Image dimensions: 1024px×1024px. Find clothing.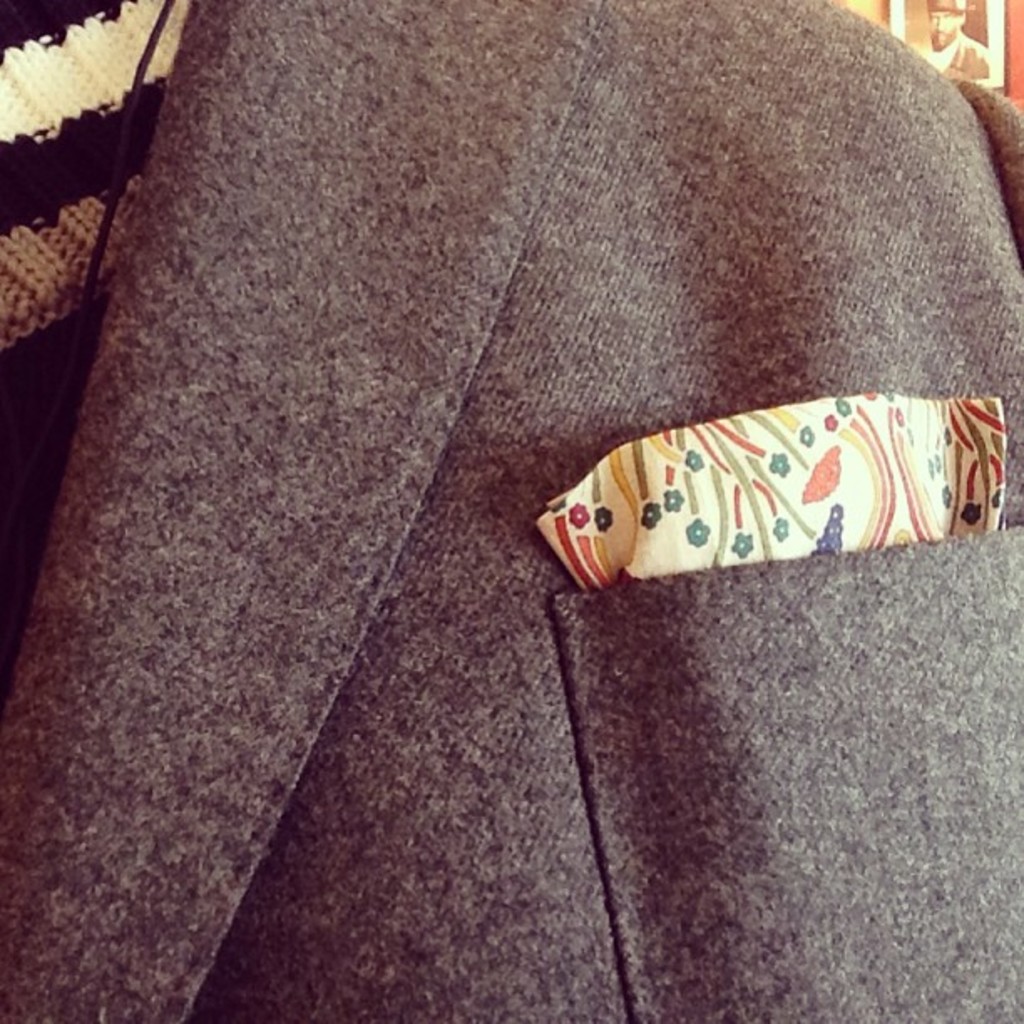
[42, 7, 1022, 867].
